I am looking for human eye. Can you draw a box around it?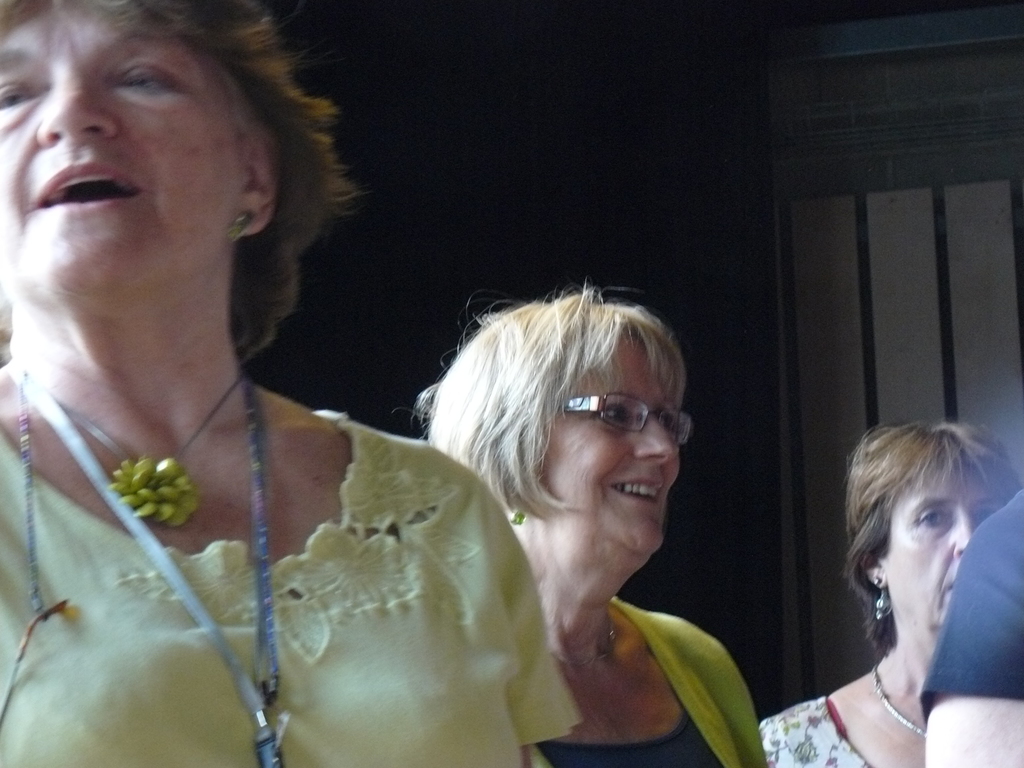
Sure, the bounding box is [x1=918, y1=508, x2=951, y2=532].
